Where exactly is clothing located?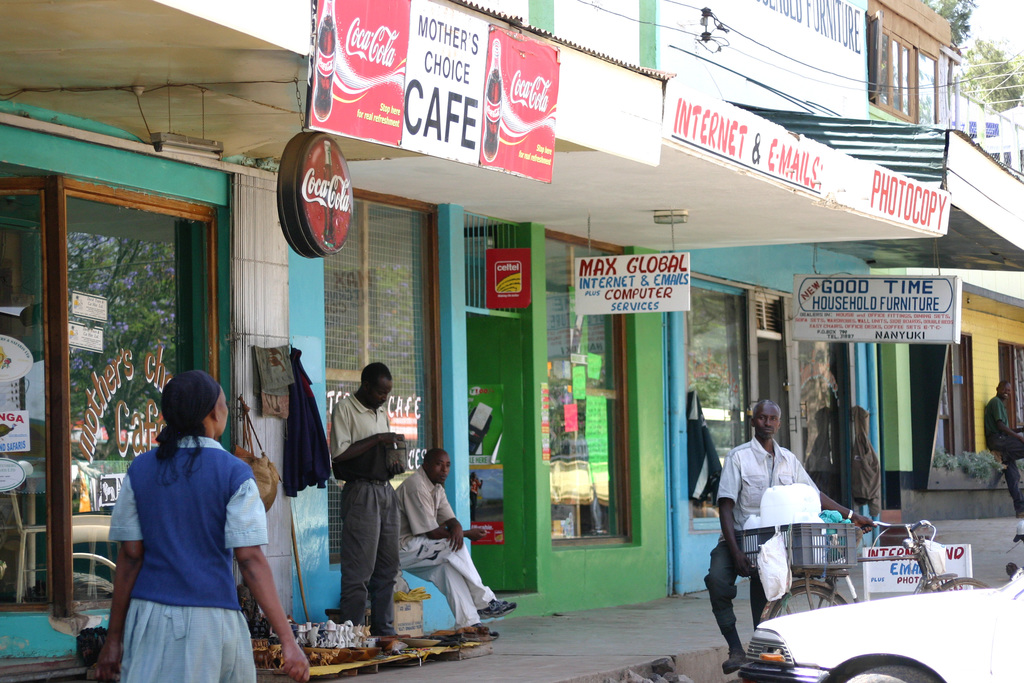
Its bounding box is x1=397, y1=463, x2=502, y2=630.
